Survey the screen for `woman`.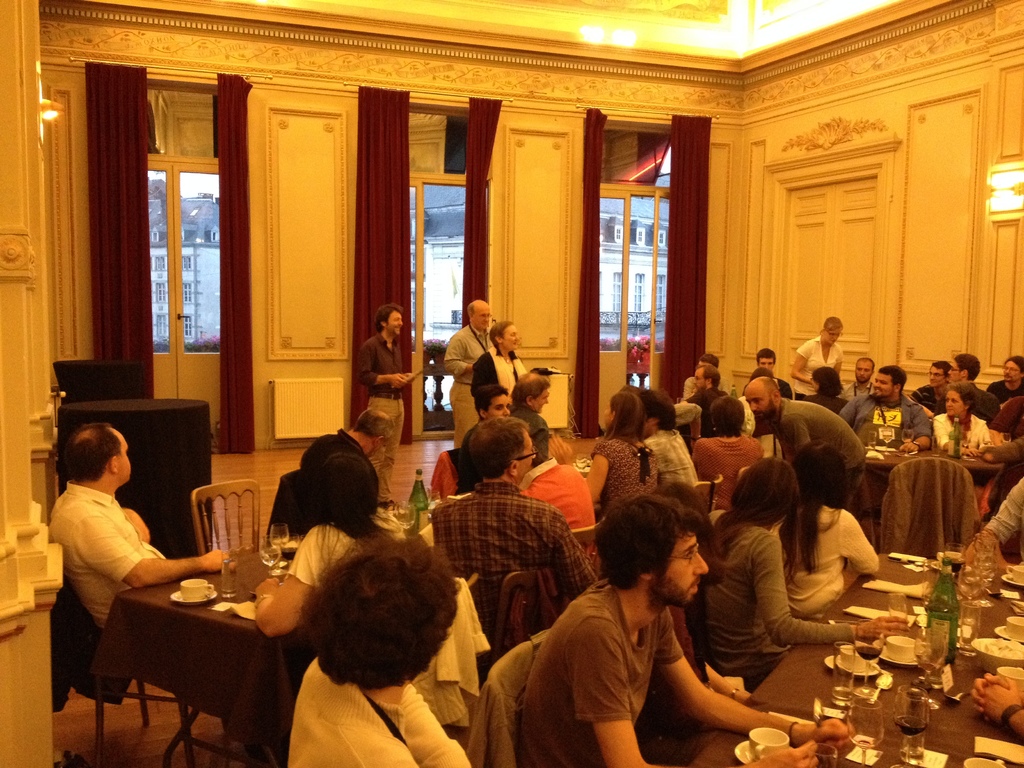
Survey found: [932, 381, 989, 461].
